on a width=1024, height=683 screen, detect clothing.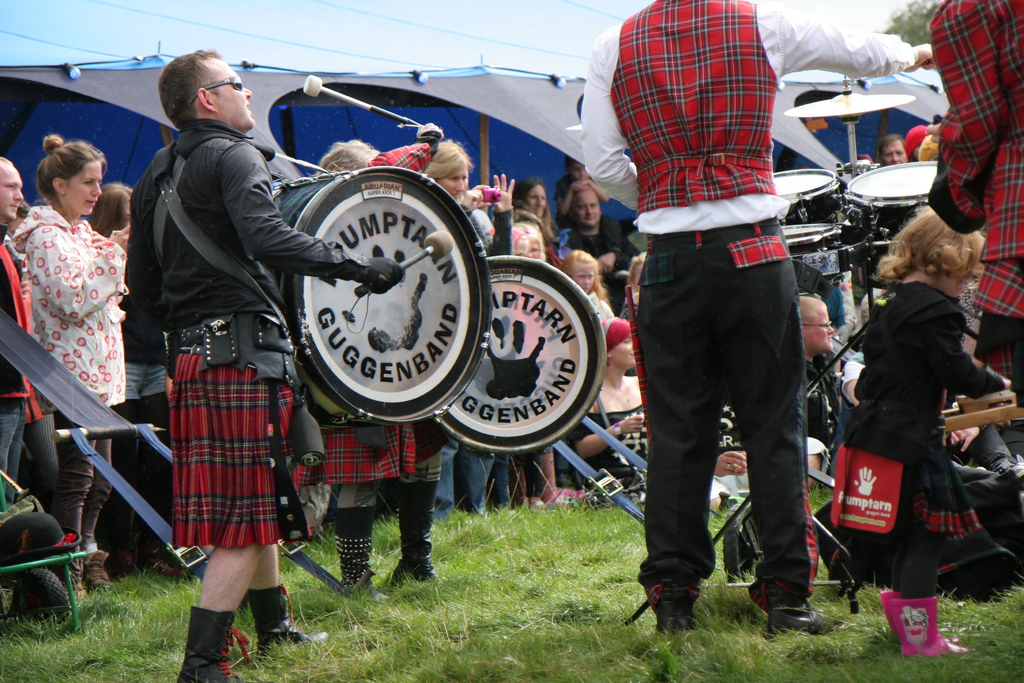
l=0, t=226, r=58, b=522.
